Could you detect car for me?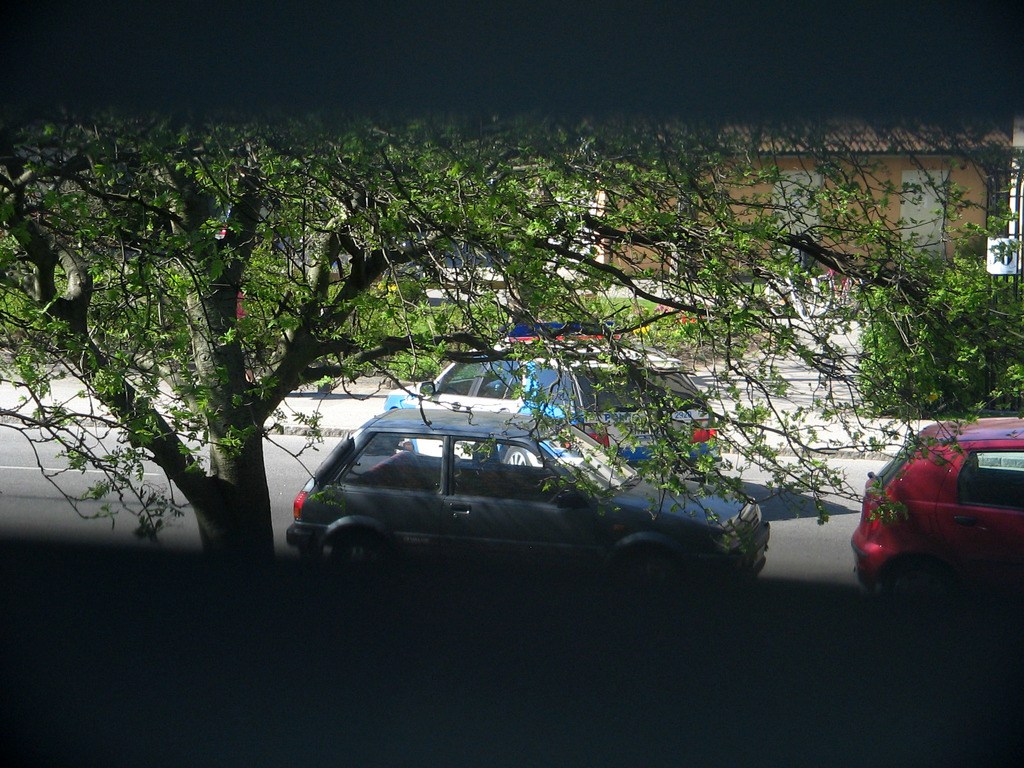
Detection result: 275 394 771 582.
